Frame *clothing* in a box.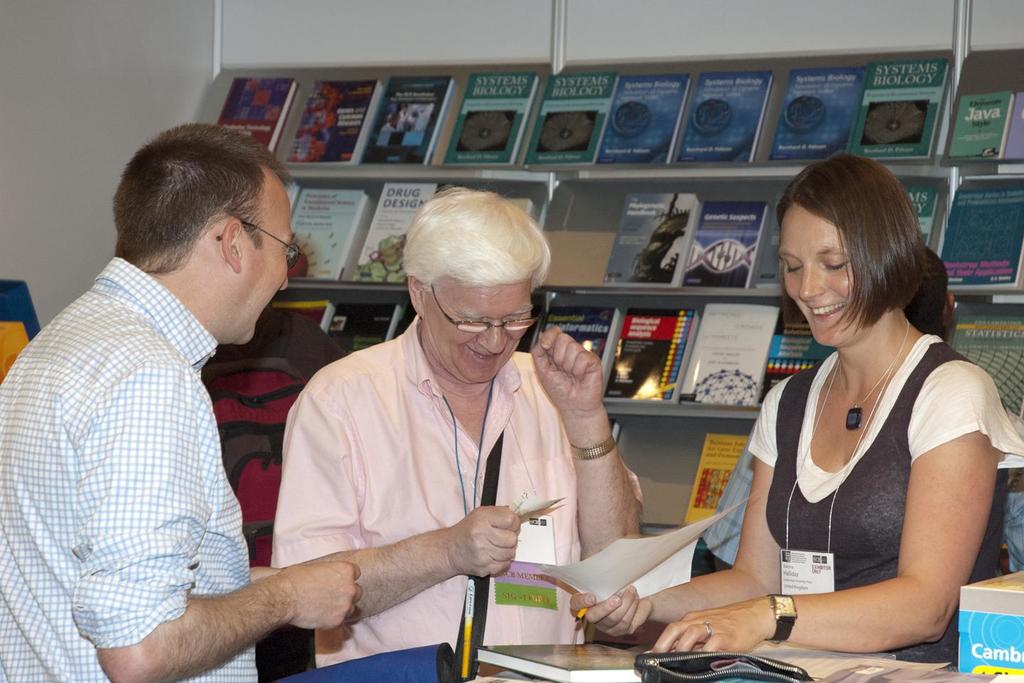
(left=746, top=327, right=1023, bottom=665).
